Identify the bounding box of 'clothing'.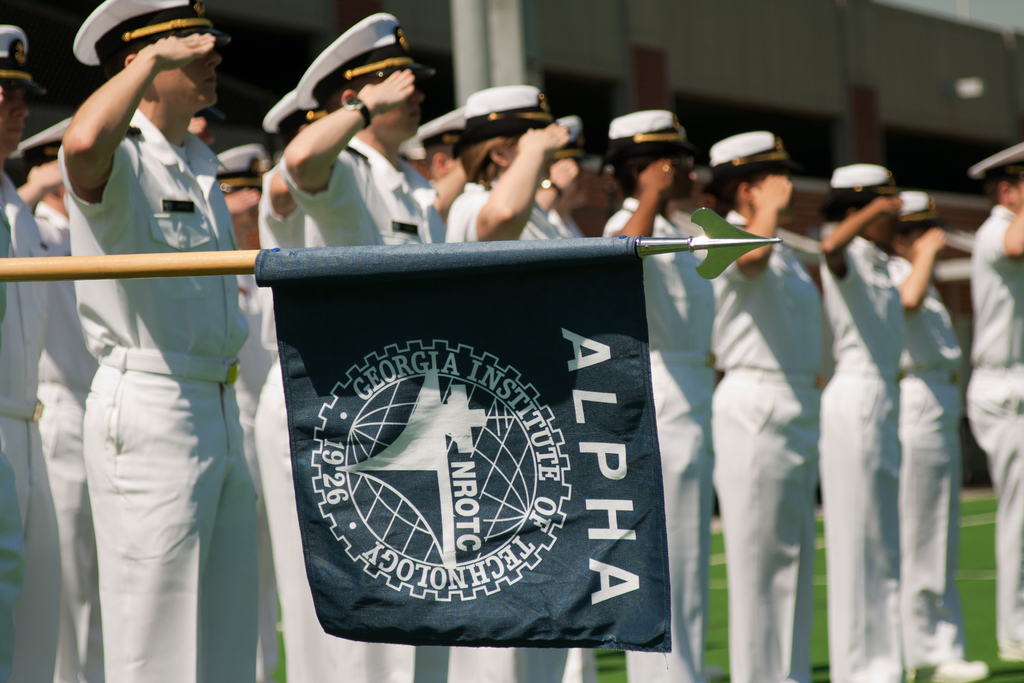
[left=600, top=190, right=717, bottom=682].
